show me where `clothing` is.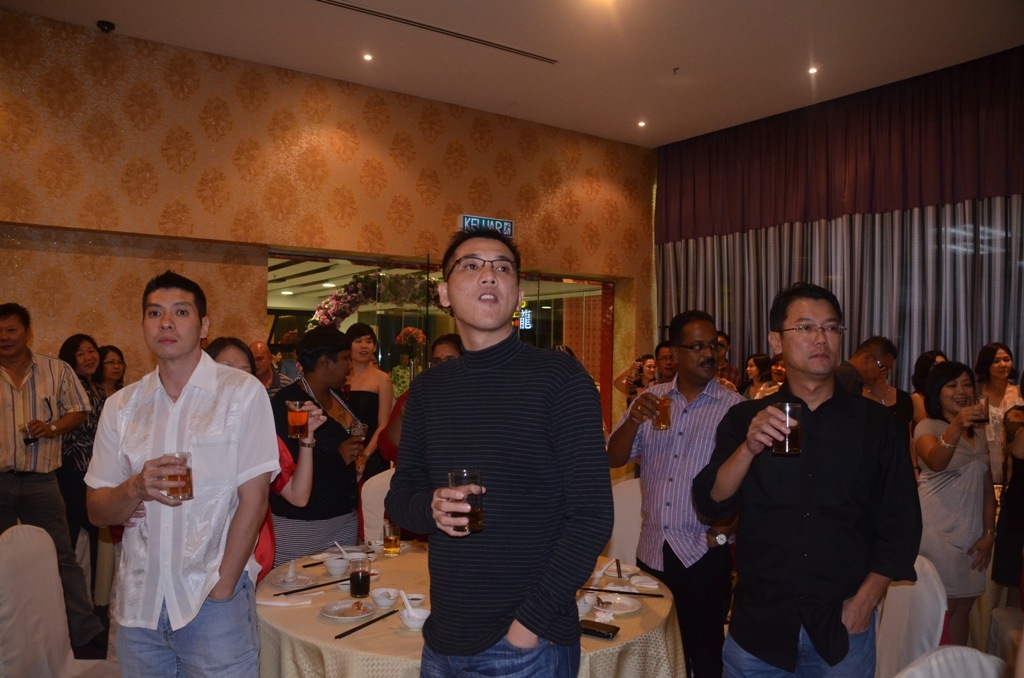
`clothing` is at <region>640, 382, 672, 398</region>.
